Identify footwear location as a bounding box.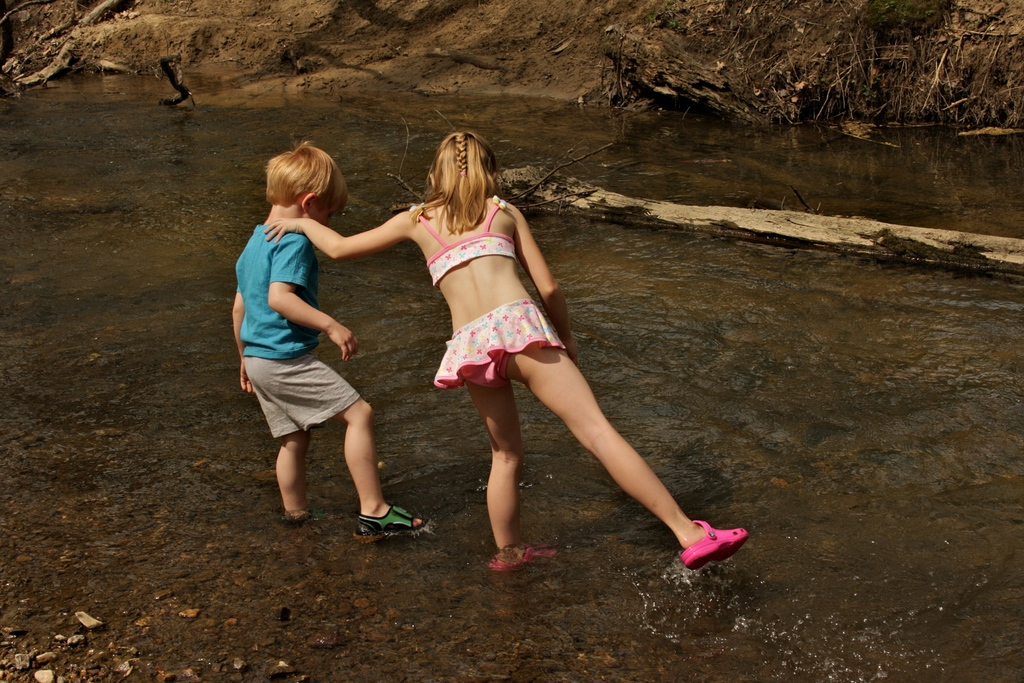
483, 539, 559, 570.
